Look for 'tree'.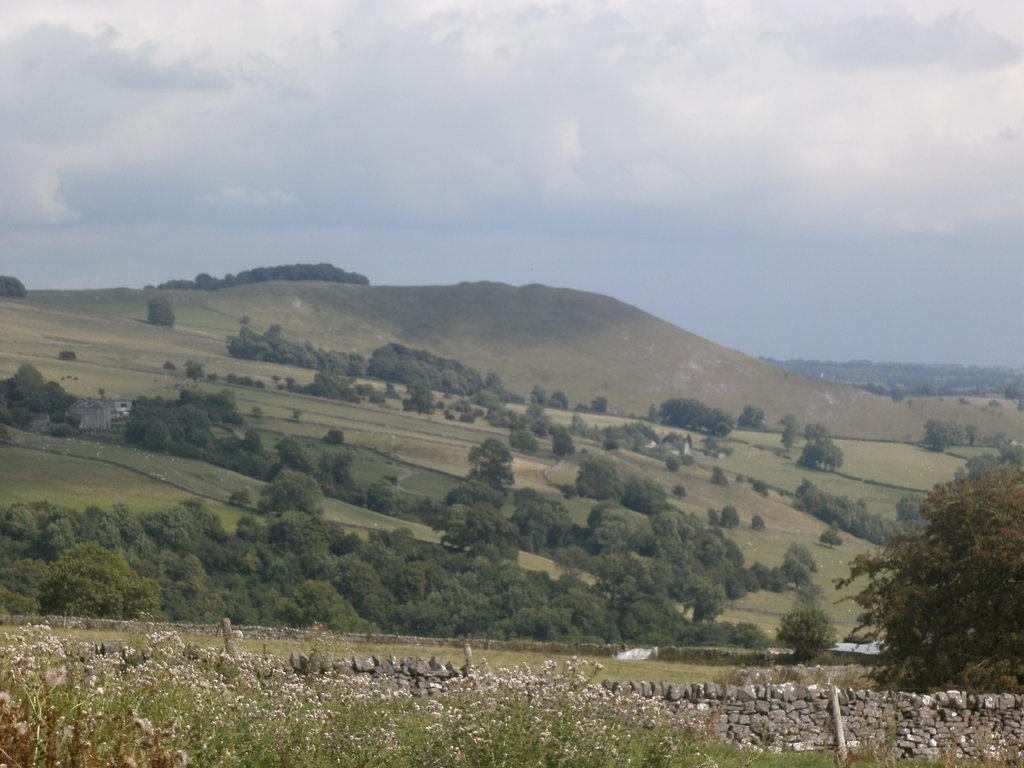
Found: {"left": 832, "top": 464, "right": 1023, "bottom": 694}.
